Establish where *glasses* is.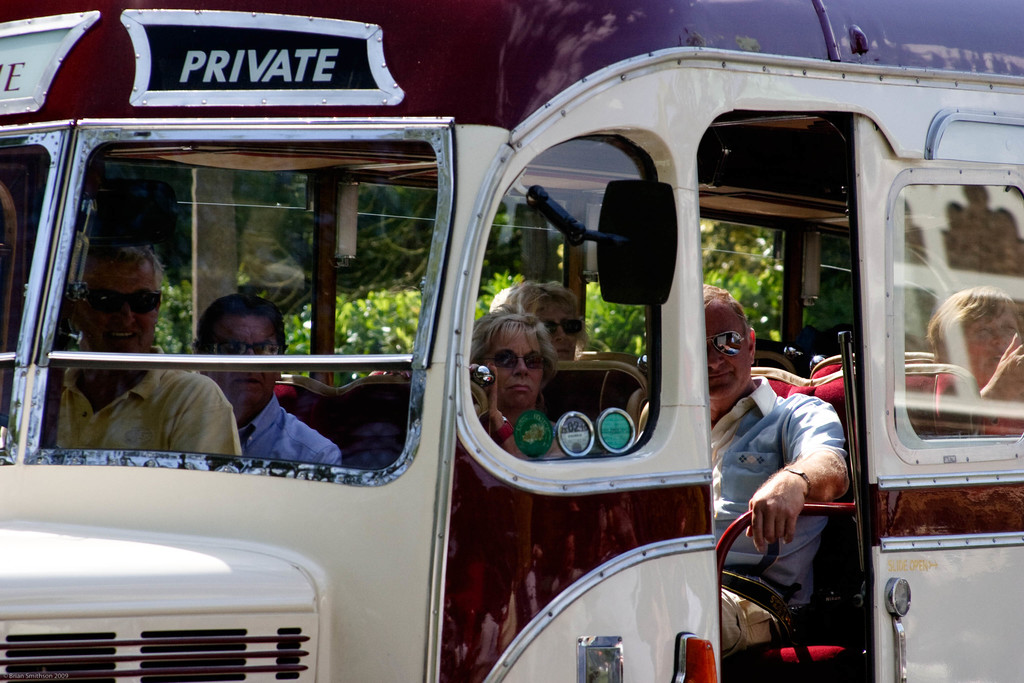
Established at box=[539, 315, 593, 338].
